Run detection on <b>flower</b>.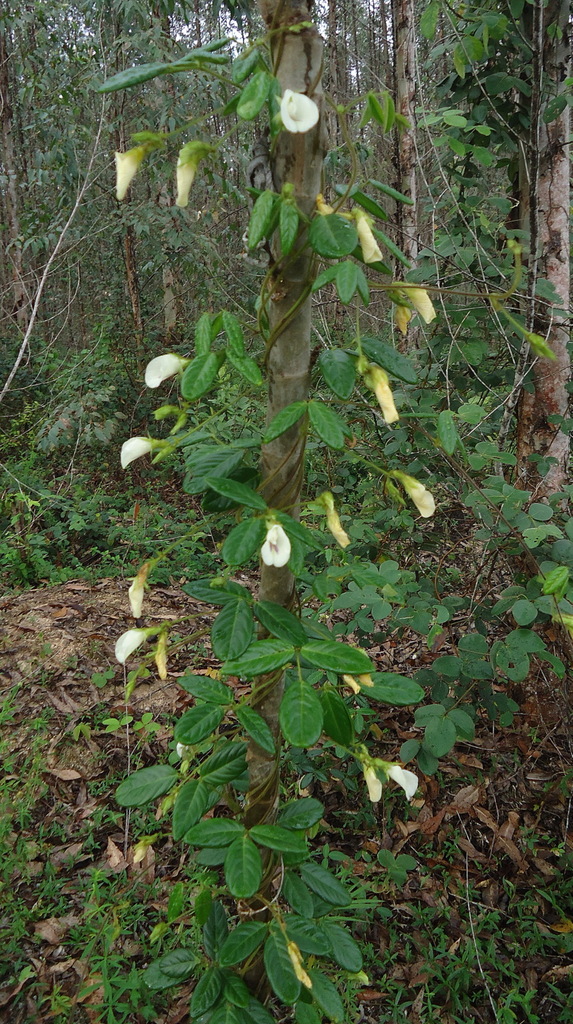
Result: select_region(375, 380, 398, 422).
